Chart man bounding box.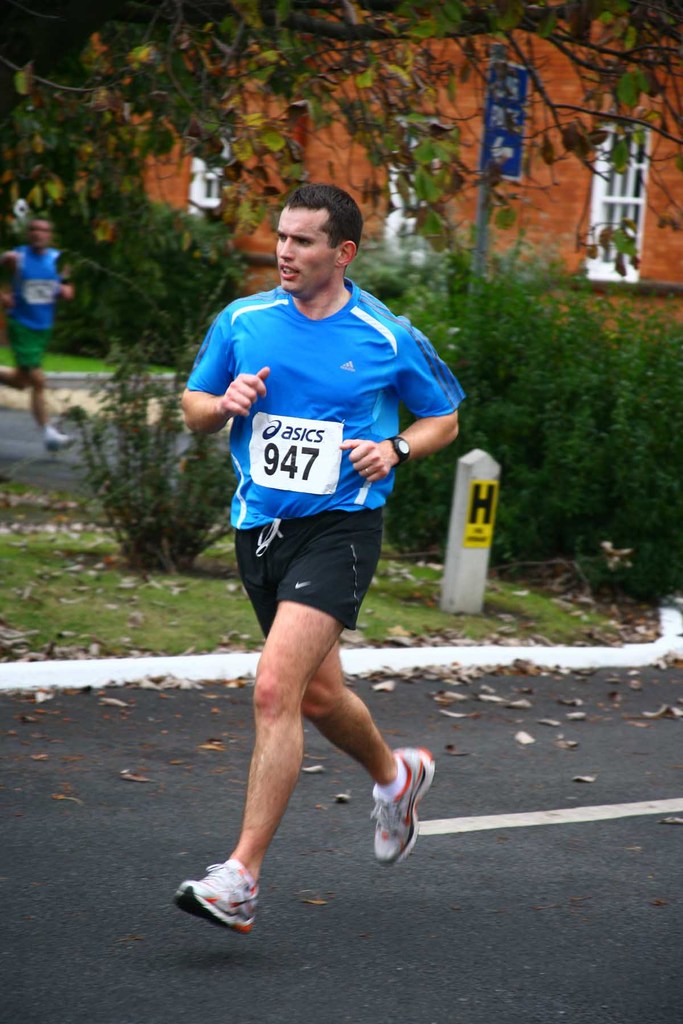
Charted: locate(174, 180, 470, 939).
